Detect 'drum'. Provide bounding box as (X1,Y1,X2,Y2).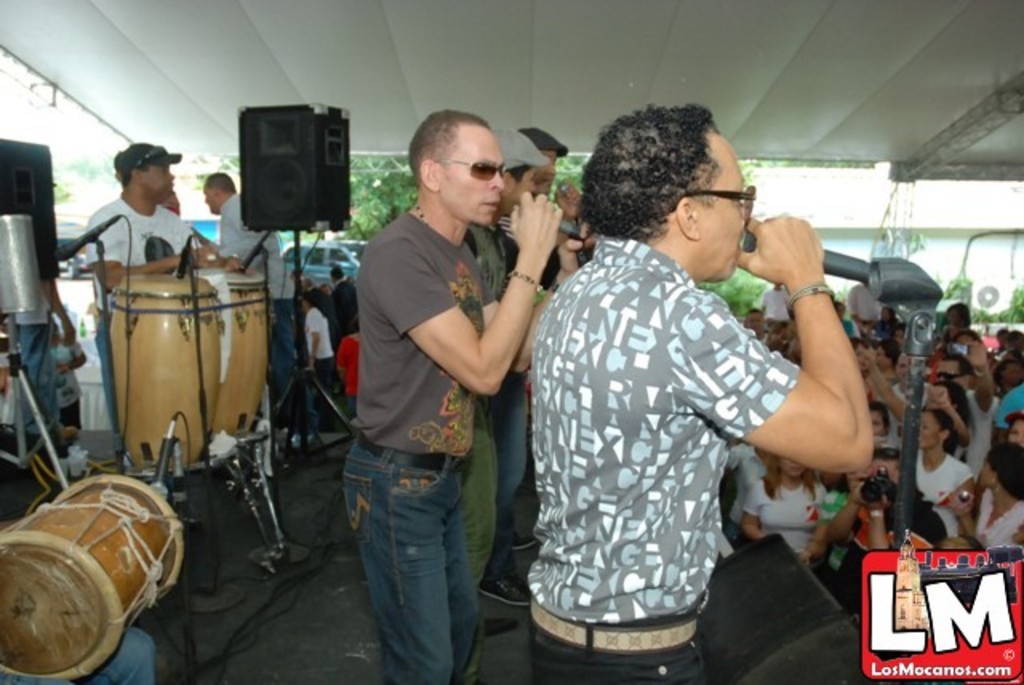
(200,258,270,432).
